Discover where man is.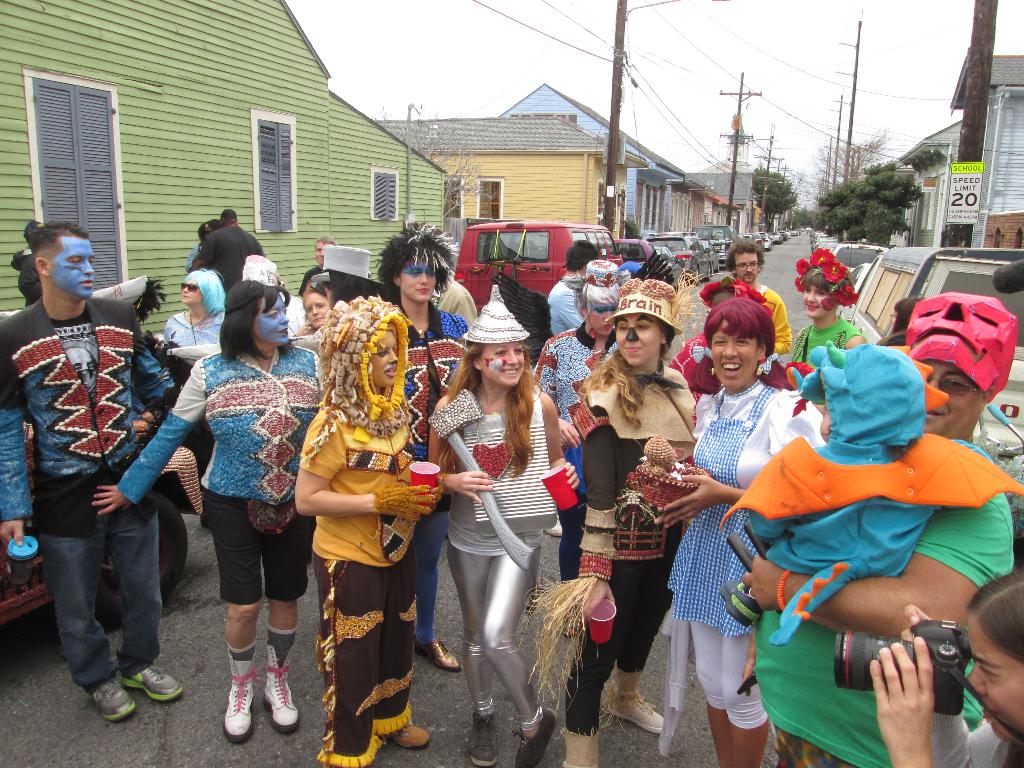
Discovered at {"x1": 740, "y1": 291, "x2": 1014, "y2": 767}.
